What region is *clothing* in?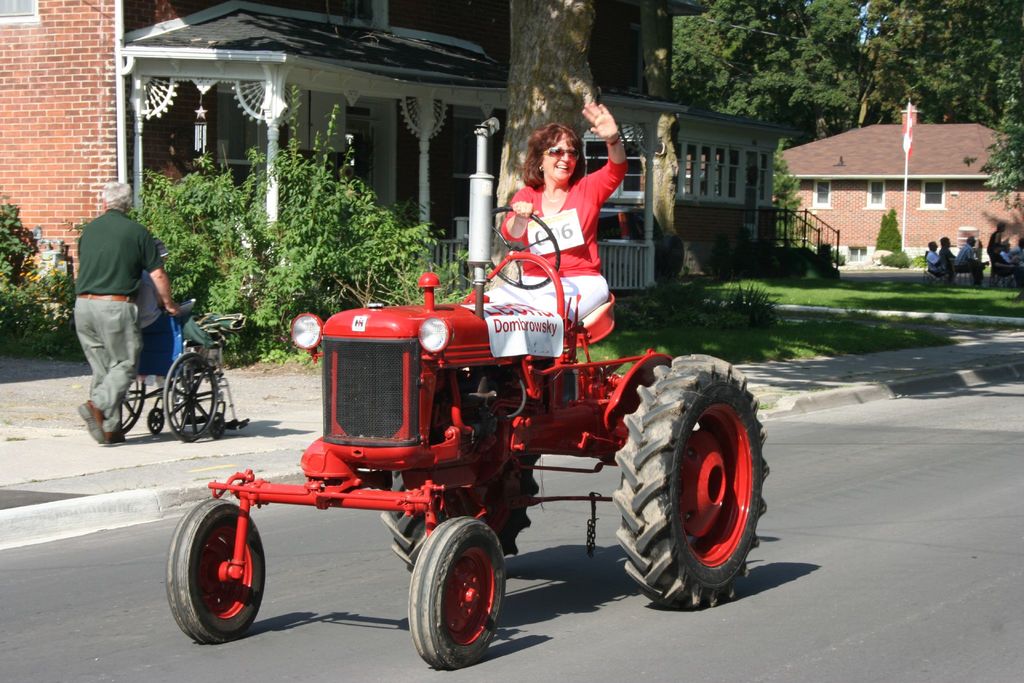
select_region(986, 229, 1001, 257).
